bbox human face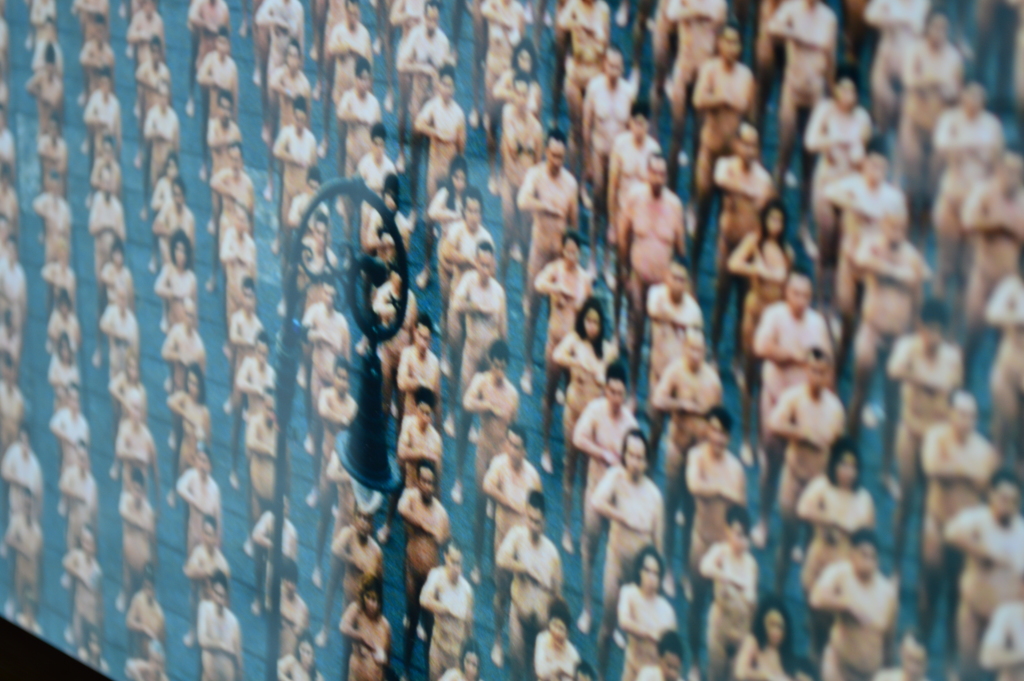
[x1=851, y1=538, x2=881, y2=582]
